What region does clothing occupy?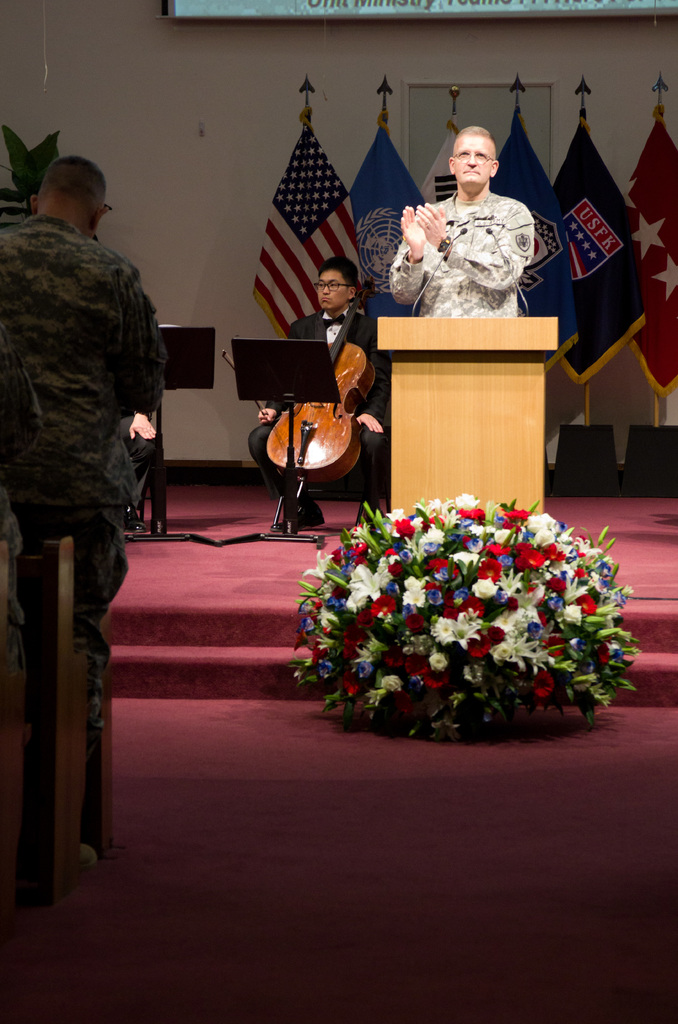
l=226, t=309, r=398, b=522.
